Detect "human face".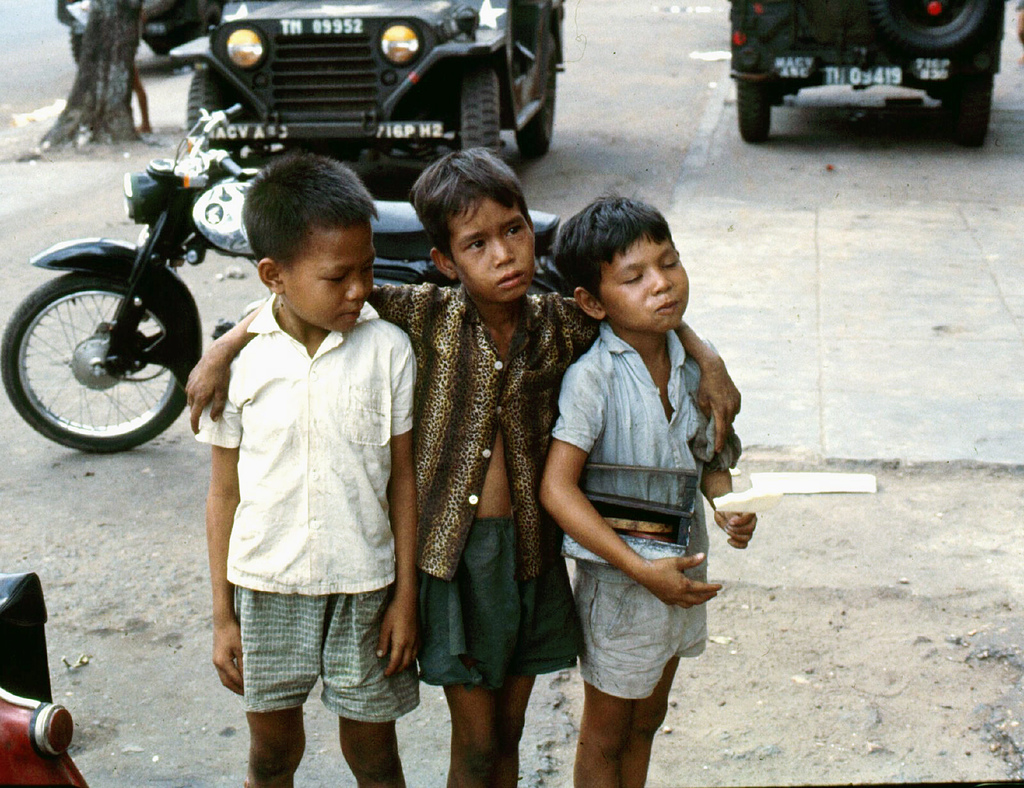
Detected at bbox=[283, 223, 383, 336].
